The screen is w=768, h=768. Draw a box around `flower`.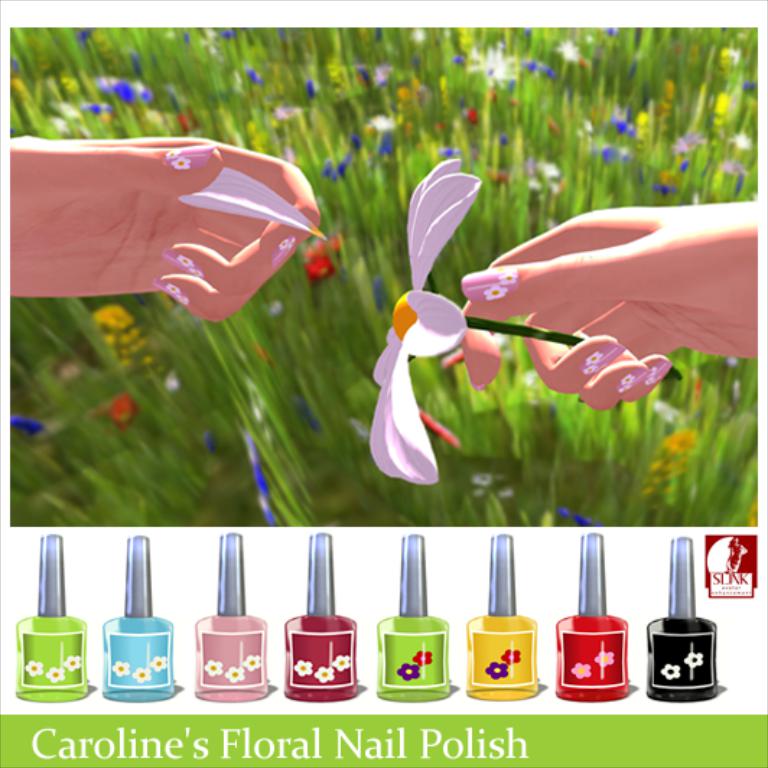
(370,274,472,499).
